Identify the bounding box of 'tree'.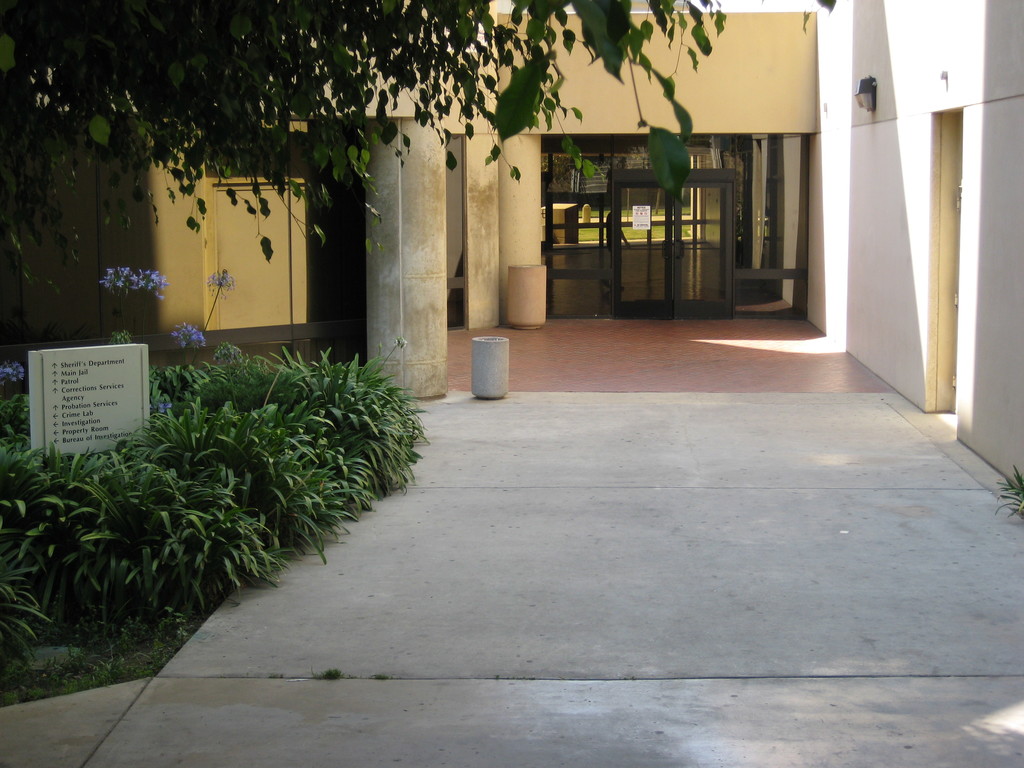
<bbox>0, 0, 829, 463</bbox>.
